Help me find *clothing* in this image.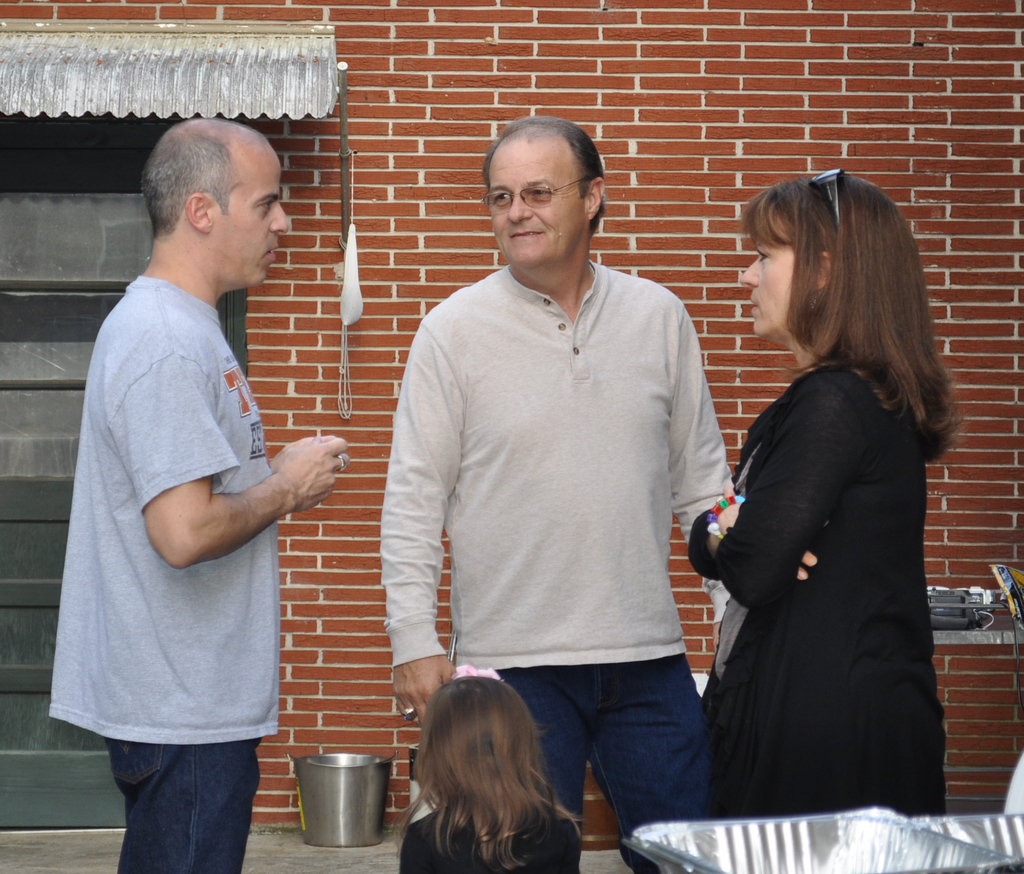
Found it: region(398, 800, 581, 873).
